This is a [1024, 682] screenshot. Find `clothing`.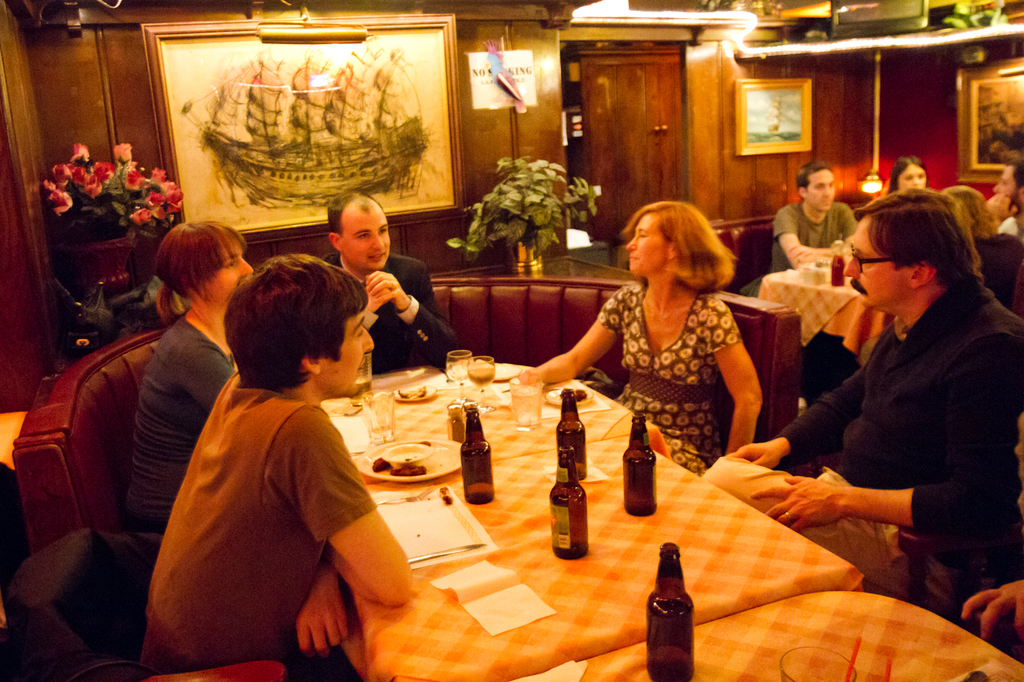
Bounding box: 115 309 239 541.
